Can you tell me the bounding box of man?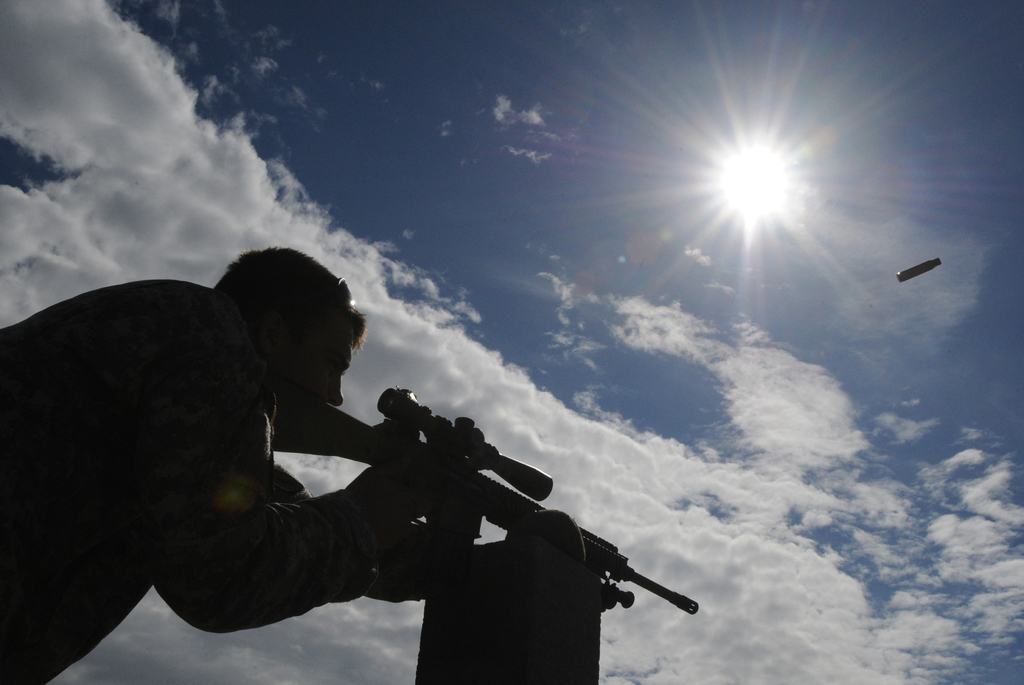
(left=22, top=249, right=455, bottom=675).
